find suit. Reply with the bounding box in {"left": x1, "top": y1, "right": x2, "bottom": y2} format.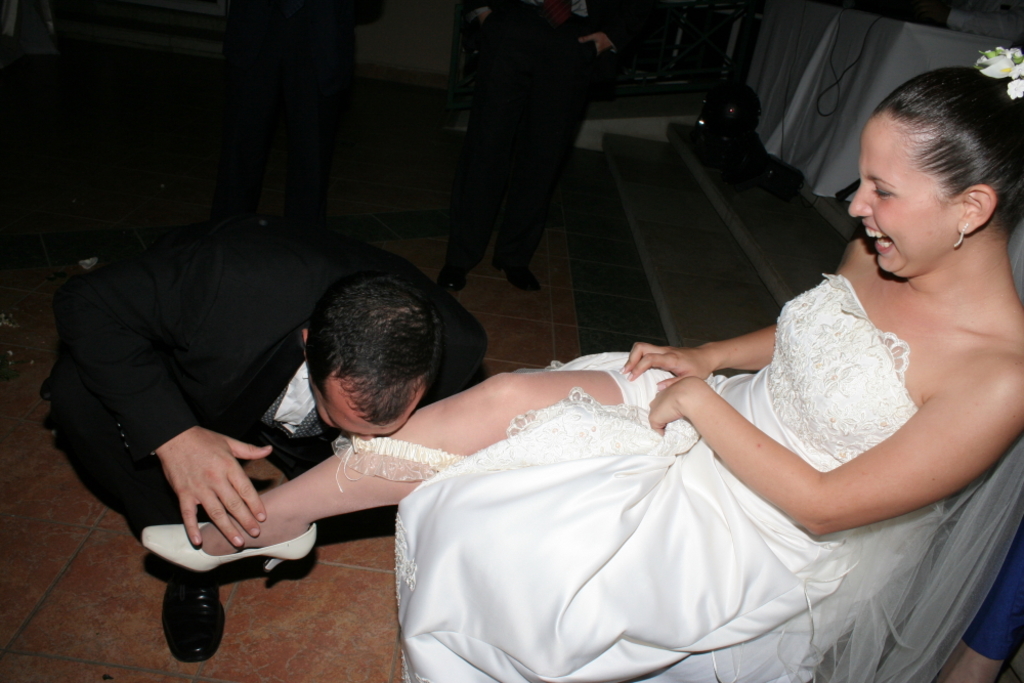
{"left": 37, "top": 245, "right": 494, "bottom": 497}.
